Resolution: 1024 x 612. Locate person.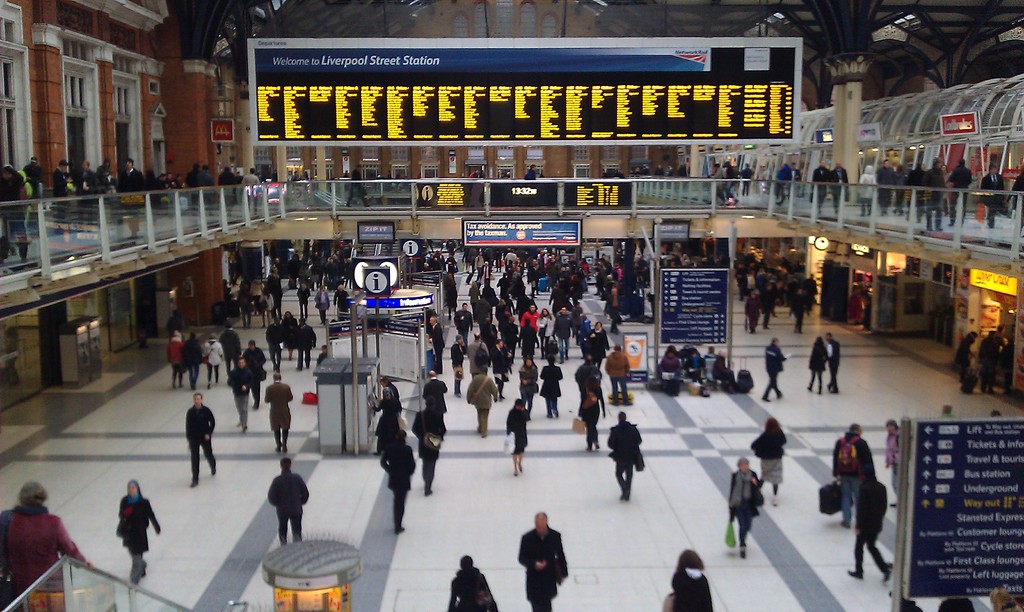
bbox(950, 156, 971, 224).
